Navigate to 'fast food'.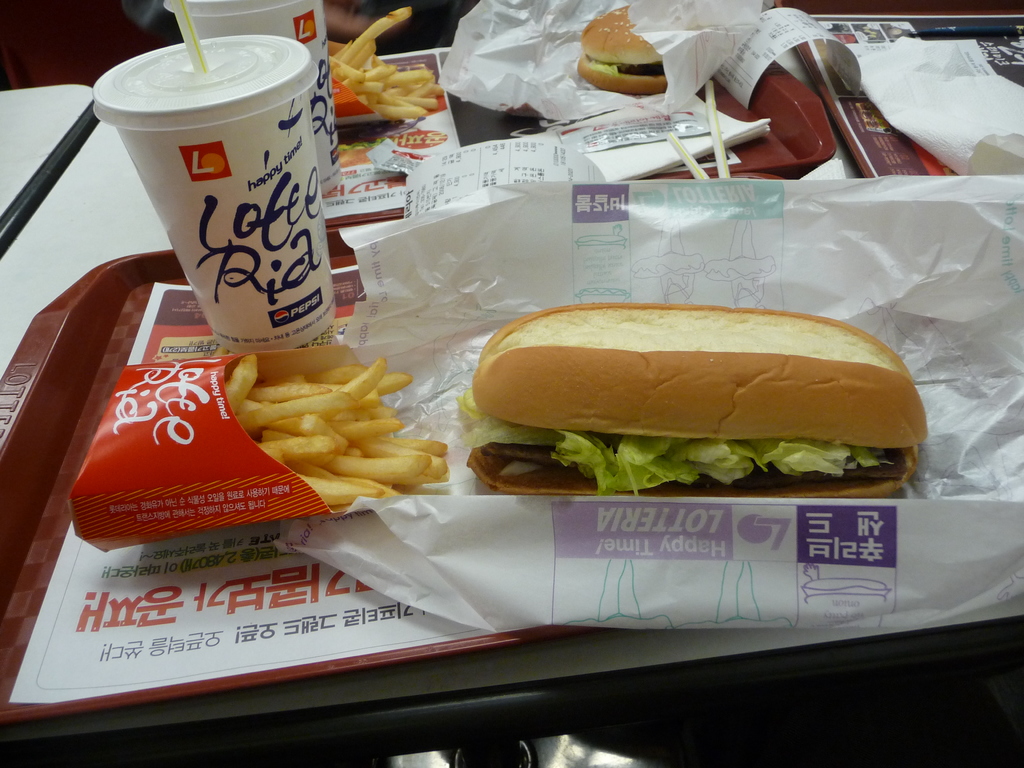
Navigation target: x1=330 y1=6 x2=445 y2=118.
